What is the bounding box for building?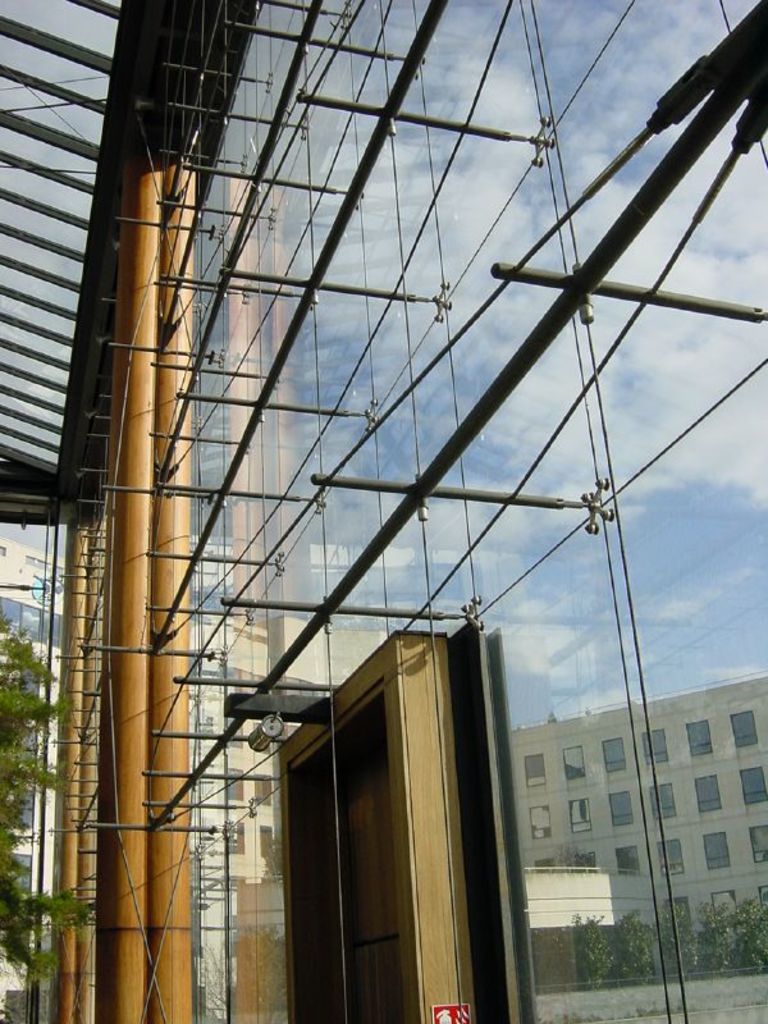
0,540,67,1023.
